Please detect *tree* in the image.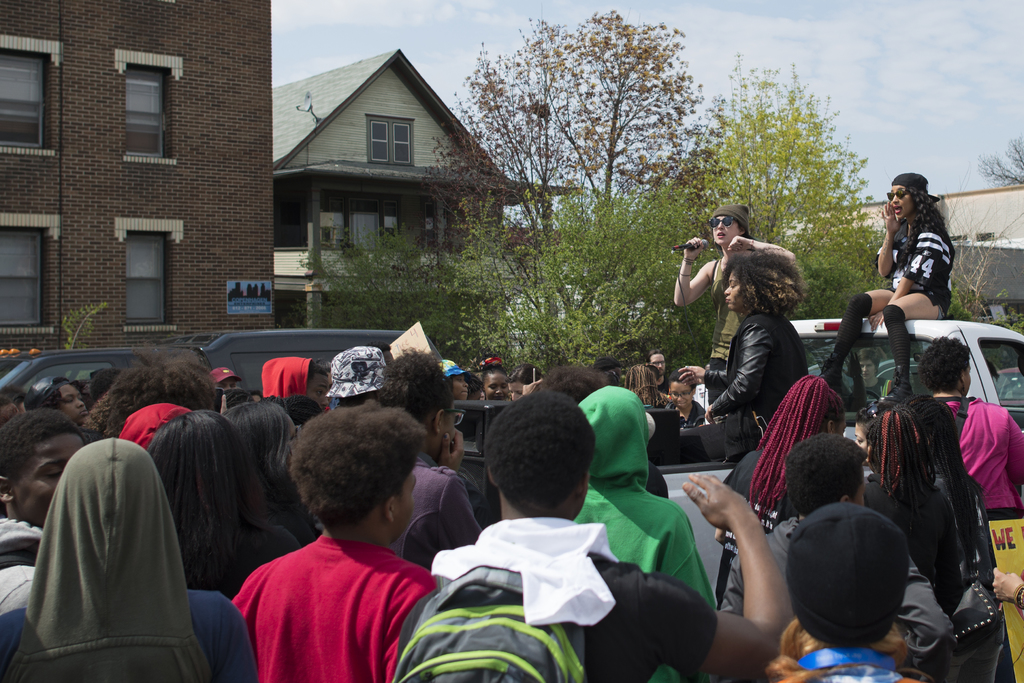
region(446, 178, 737, 374).
